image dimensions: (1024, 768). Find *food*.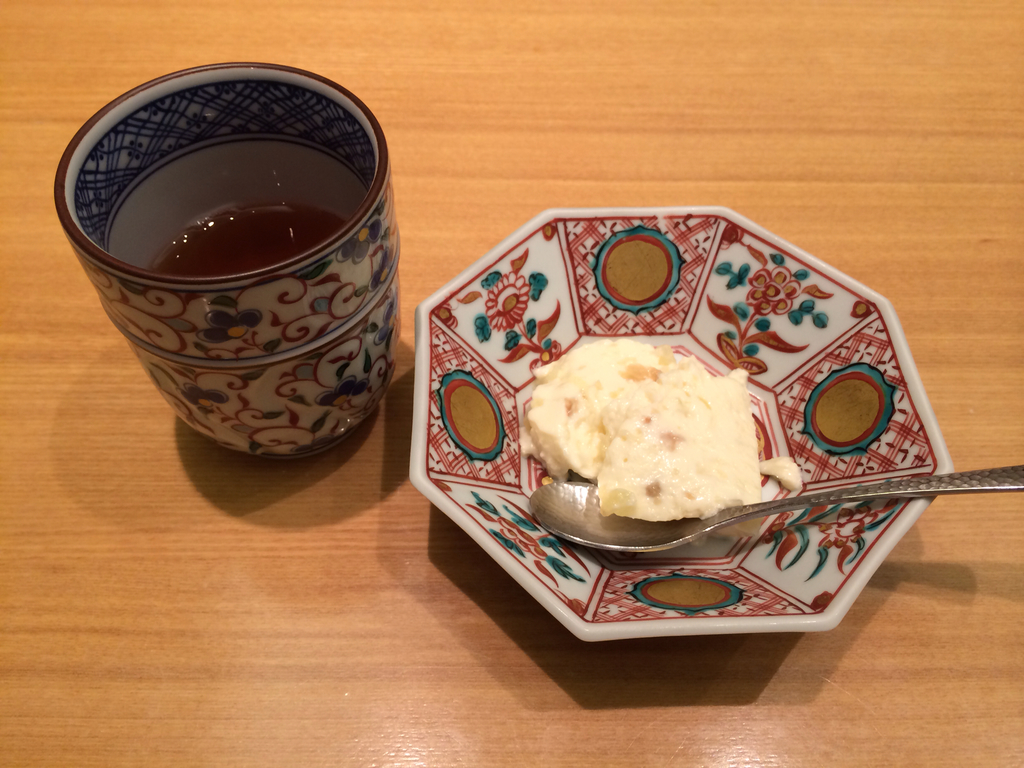
box=[534, 354, 783, 534].
